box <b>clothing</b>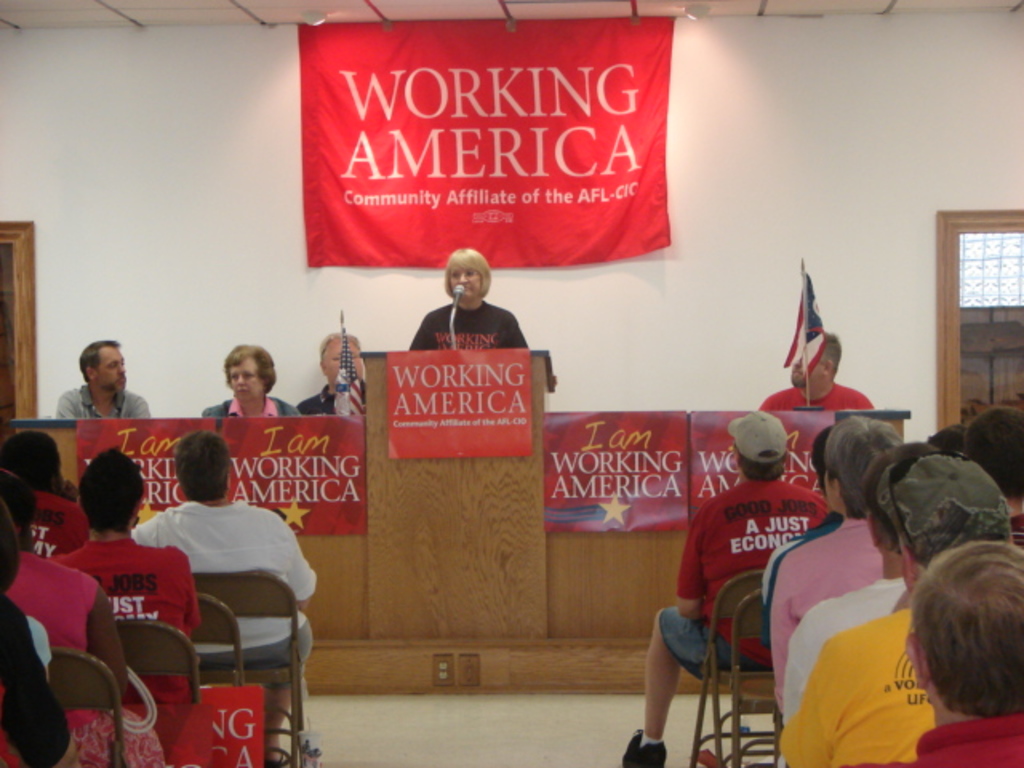
Rect(414, 294, 526, 354)
